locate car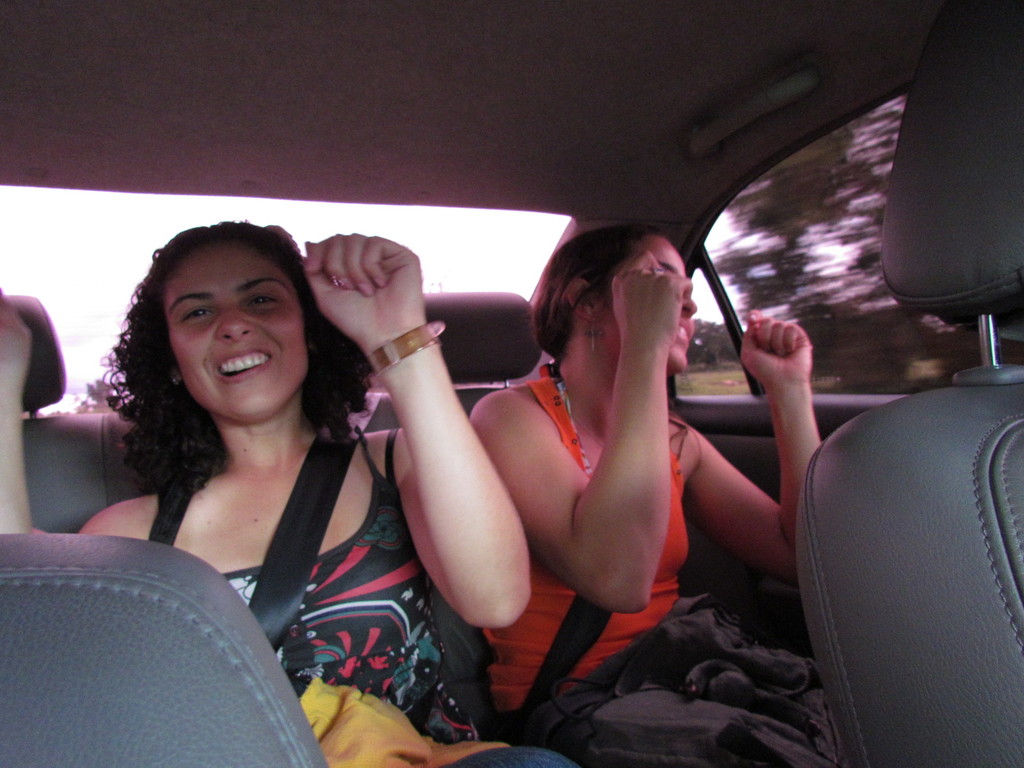
<bbox>0, 3, 1023, 767</bbox>
